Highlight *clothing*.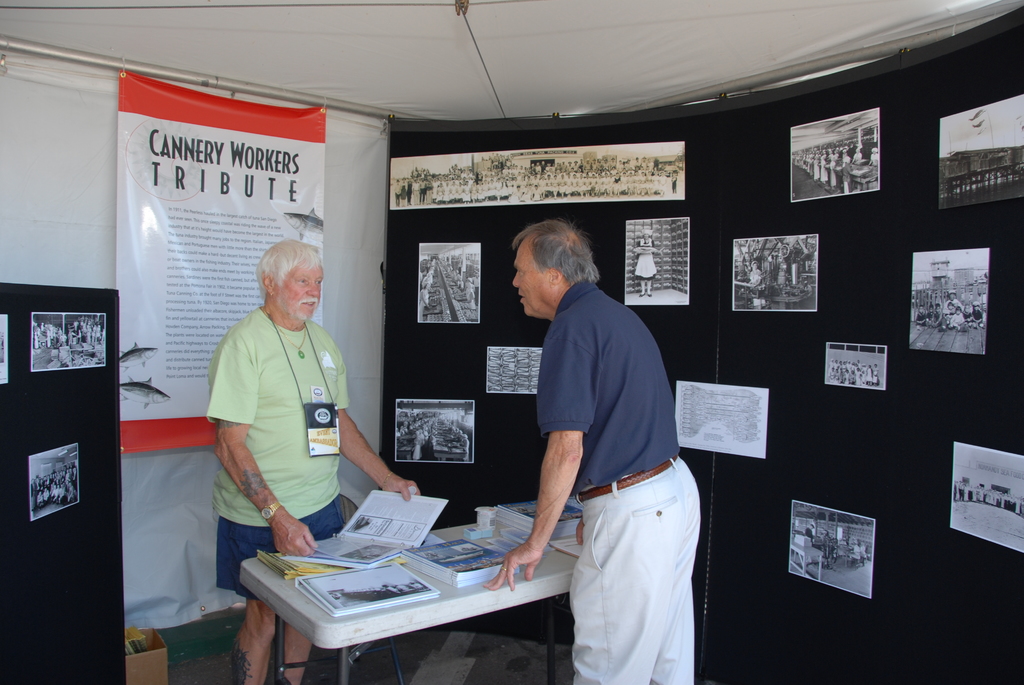
Highlighted region: (left=201, top=276, right=373, bottom=570).
